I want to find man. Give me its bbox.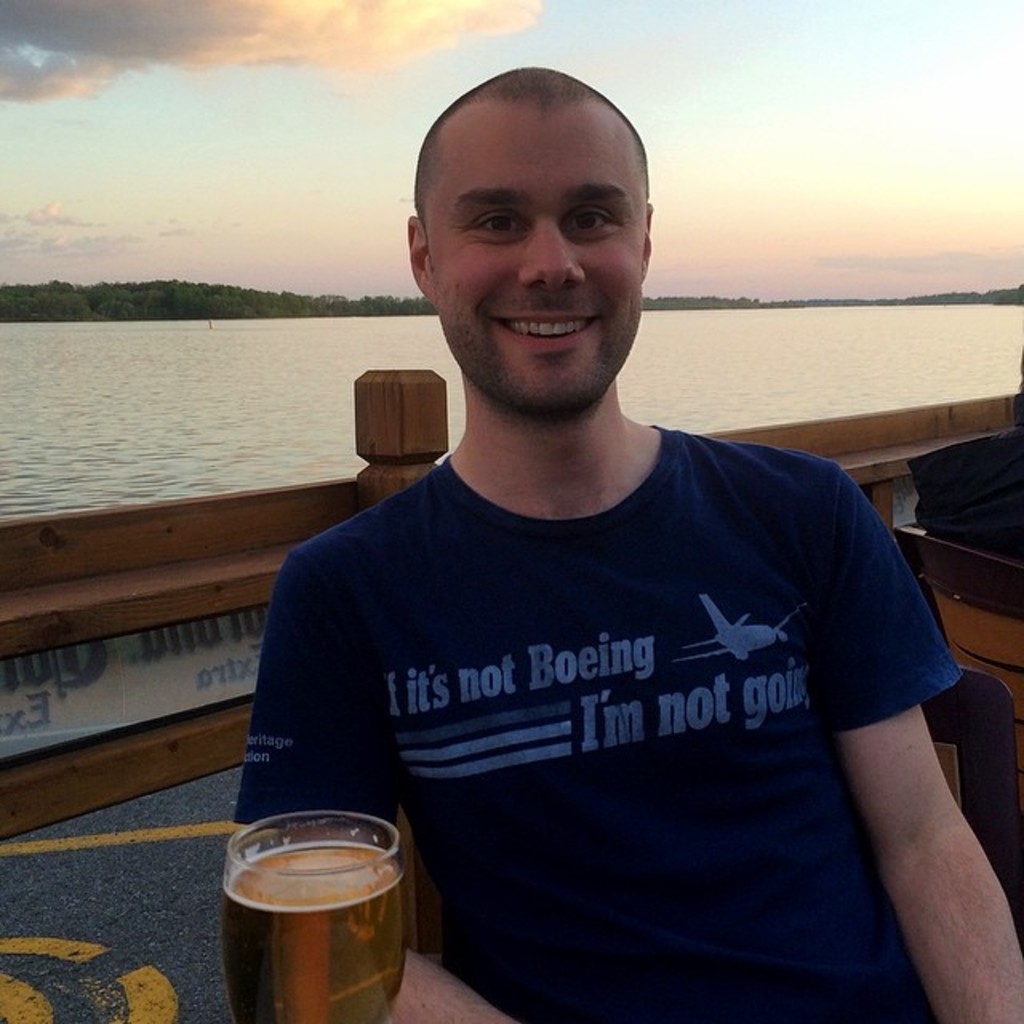
200,70,998,1023.
